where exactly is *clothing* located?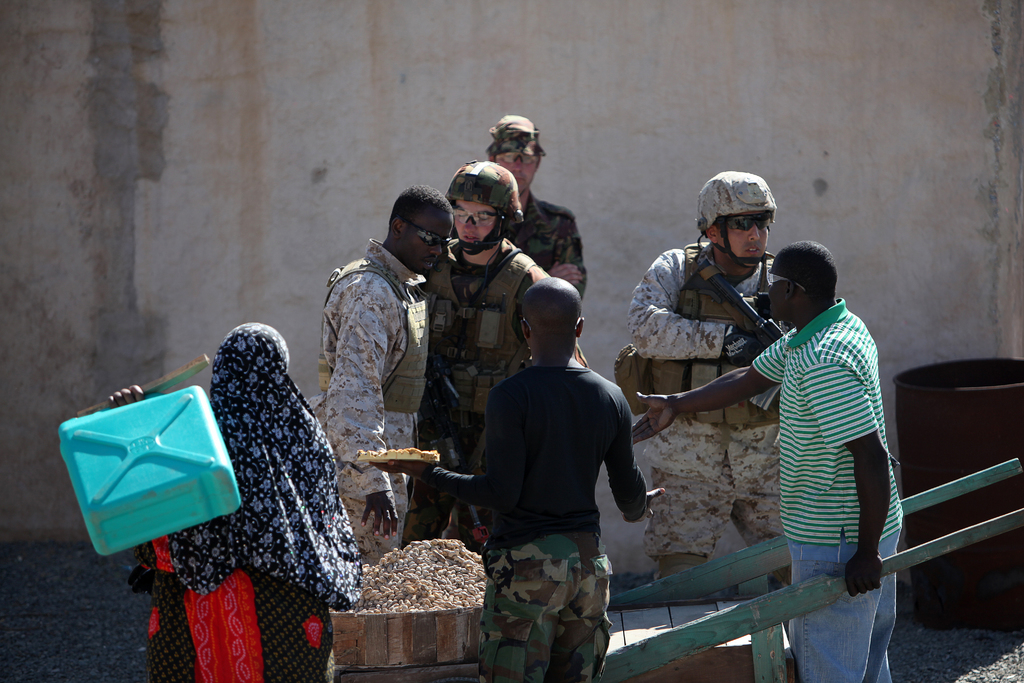
Its bounding box is <box>474,350,638,675</box>.
